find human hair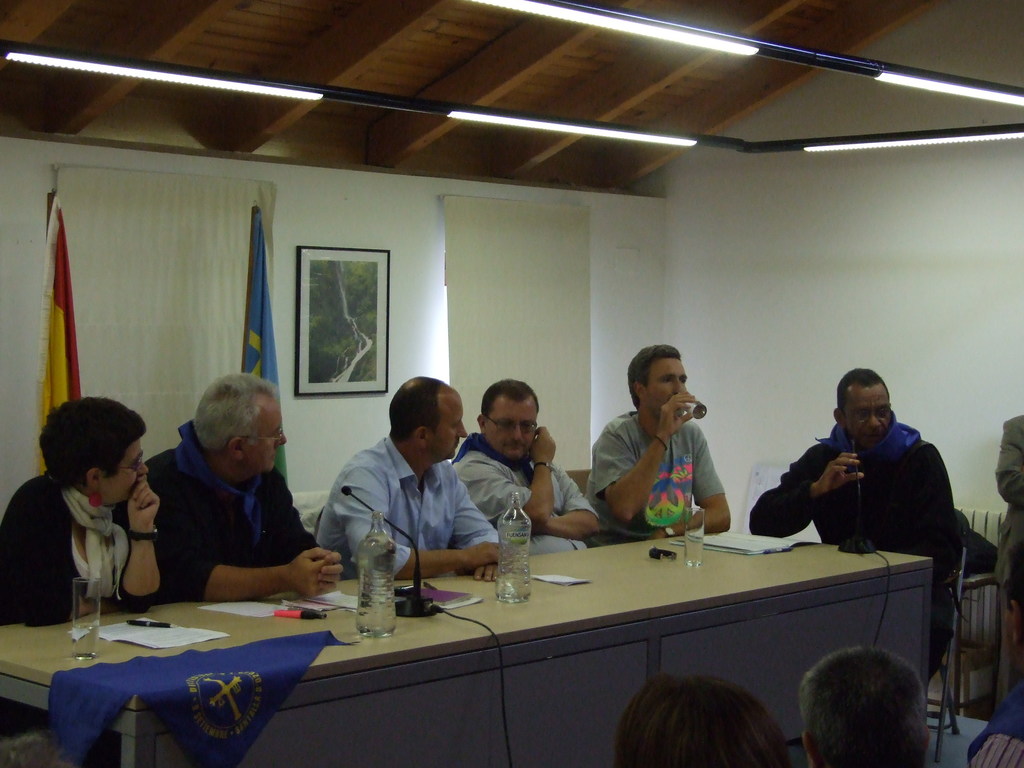
box(386, 376, 444, 443)
